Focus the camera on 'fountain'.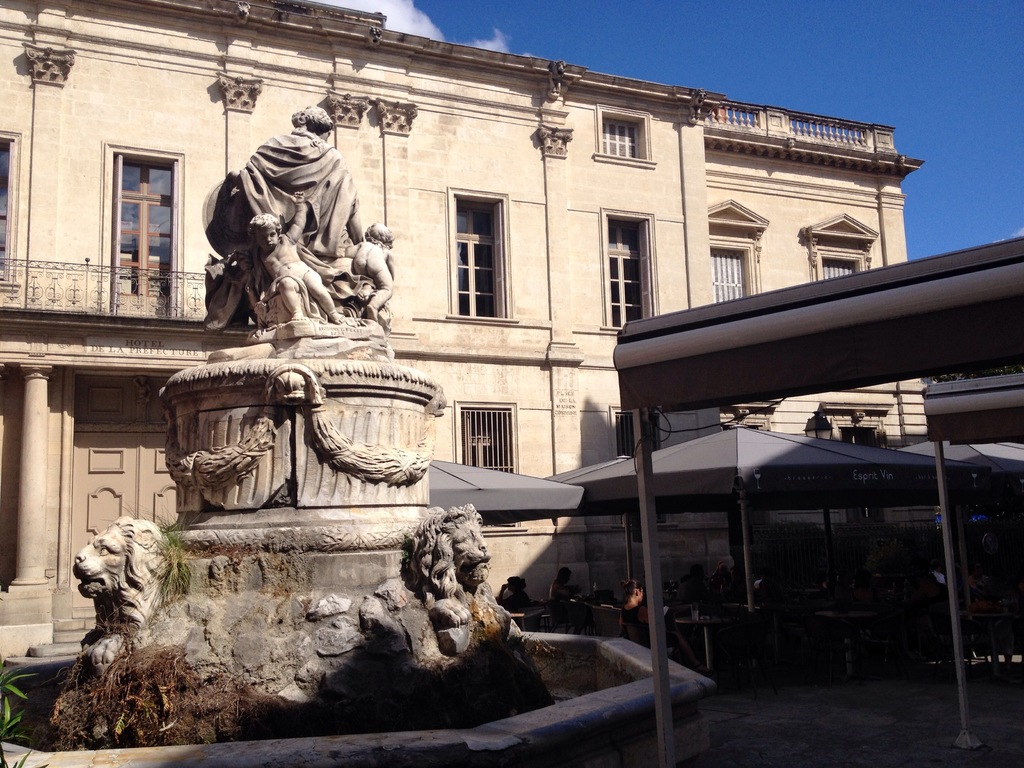
Focus region: rect(0, 101, 711, 767).
